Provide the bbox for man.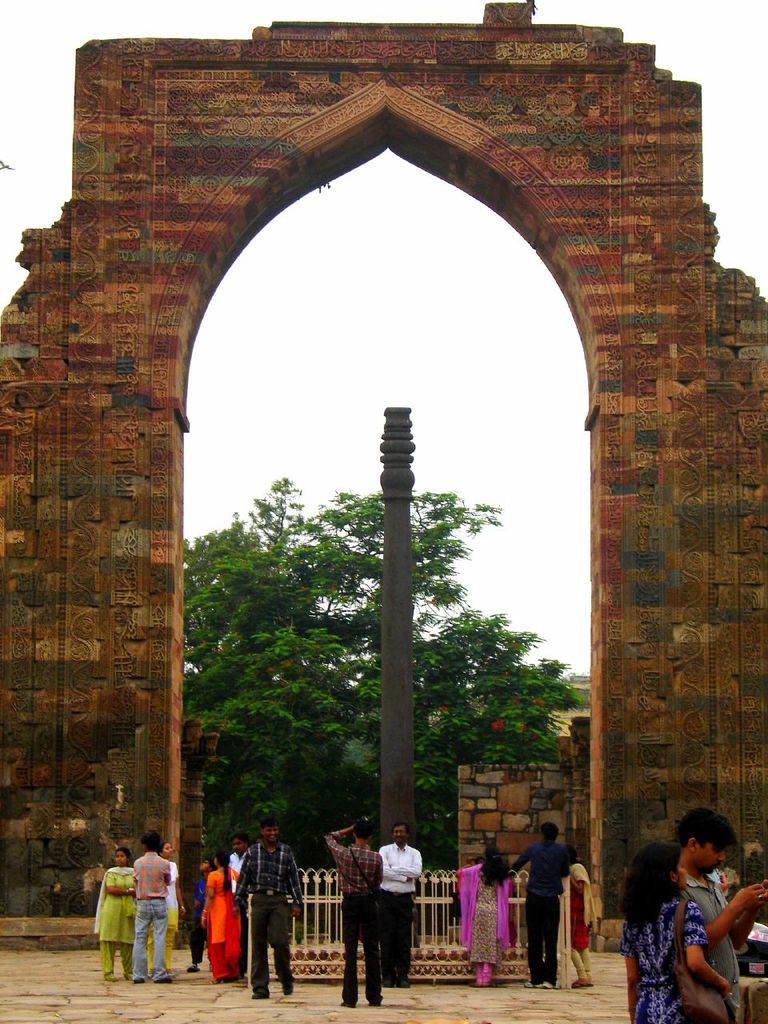
676:808:767:1023.
